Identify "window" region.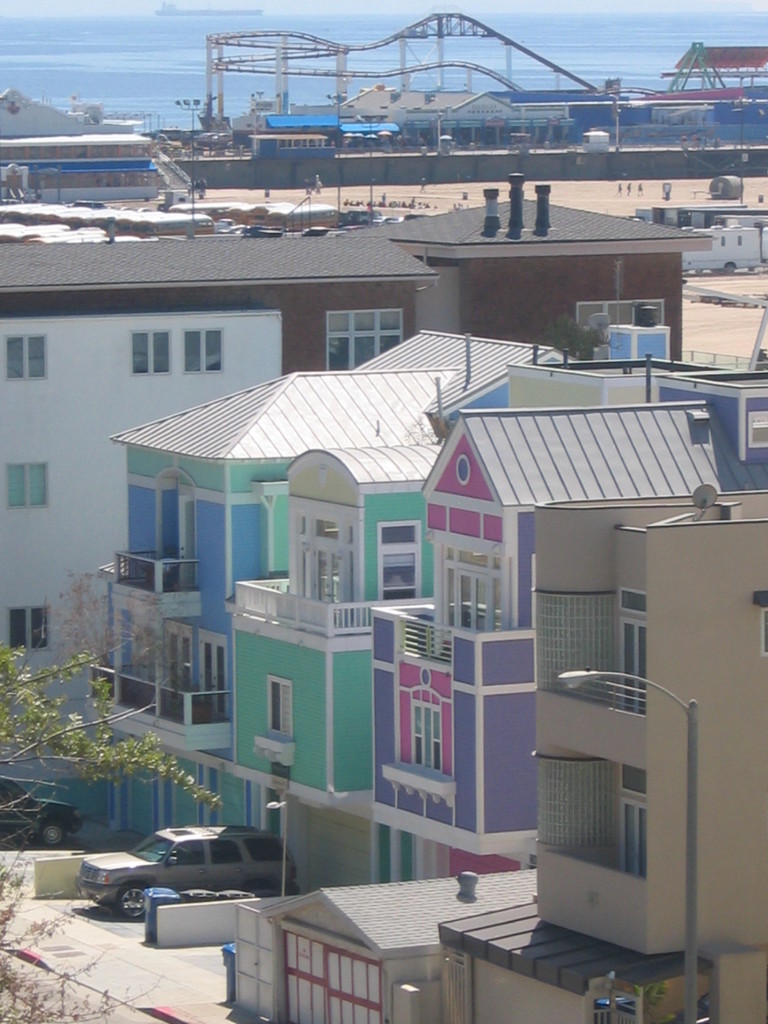
Region: left=248, top=838, right=280, bottom=861.
